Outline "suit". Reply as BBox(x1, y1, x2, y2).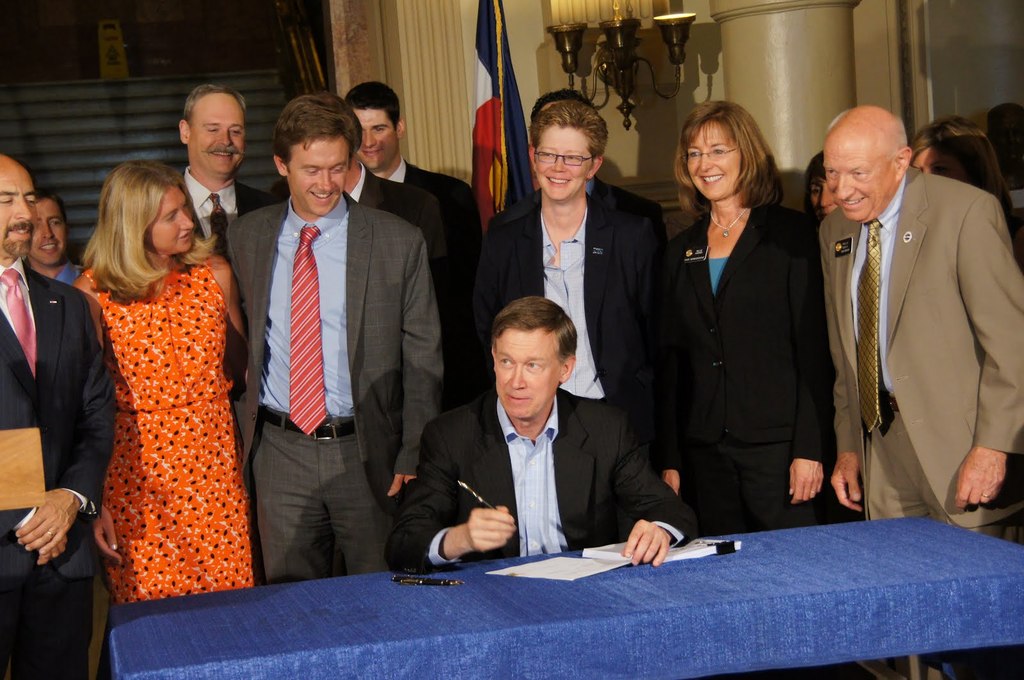
BBox(384, 155, 480, 240).
